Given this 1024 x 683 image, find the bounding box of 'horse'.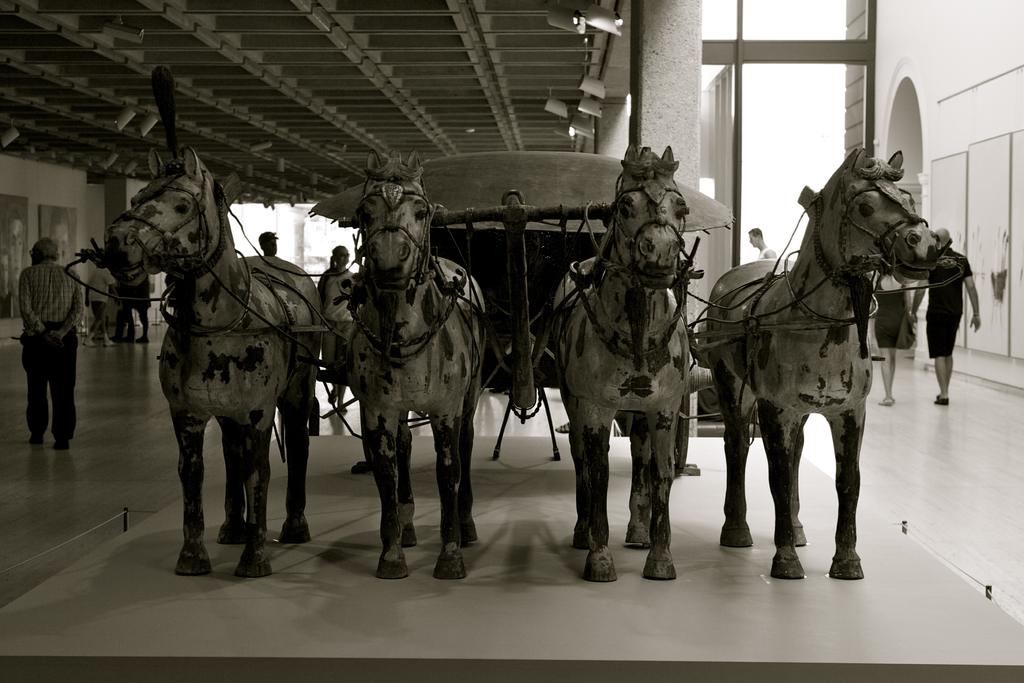
350,146,486,578.
